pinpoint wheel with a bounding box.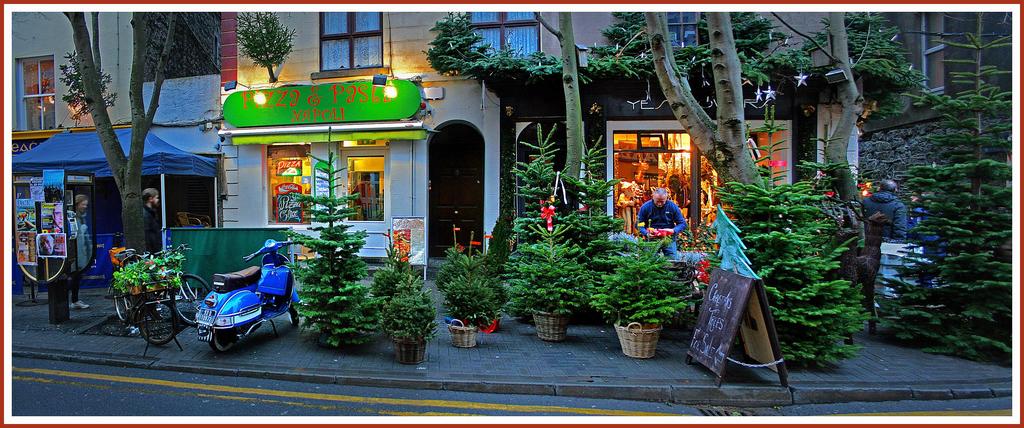
(left=113, top=288, right=129, bottom=322).
